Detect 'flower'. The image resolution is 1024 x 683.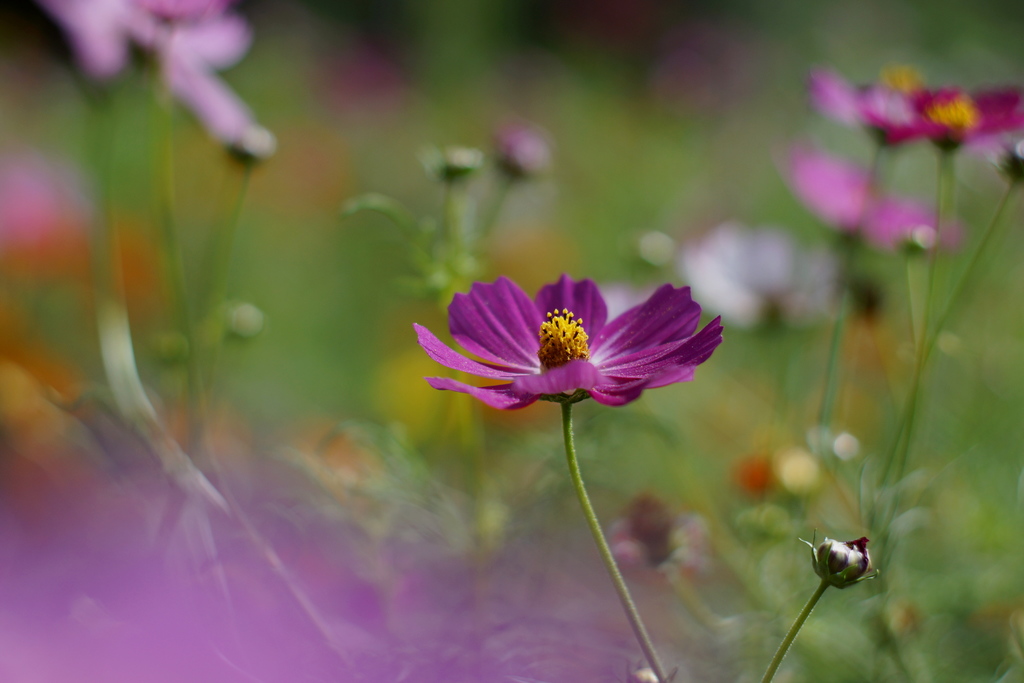
select_region(39, 0, 253, 139).
